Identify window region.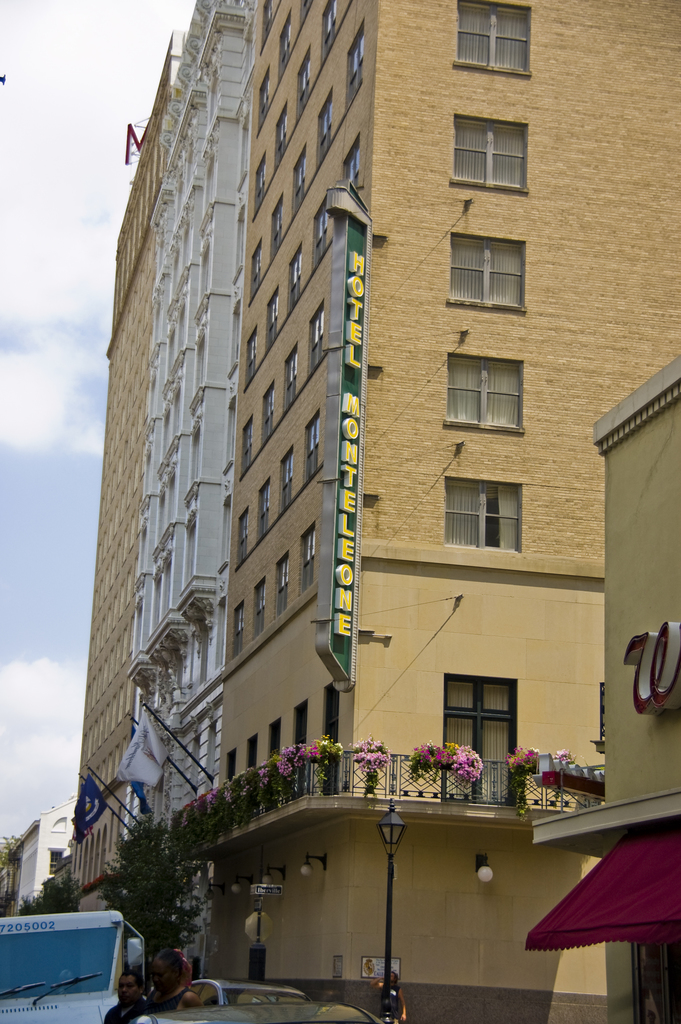
Region: (250,572,265,642).
